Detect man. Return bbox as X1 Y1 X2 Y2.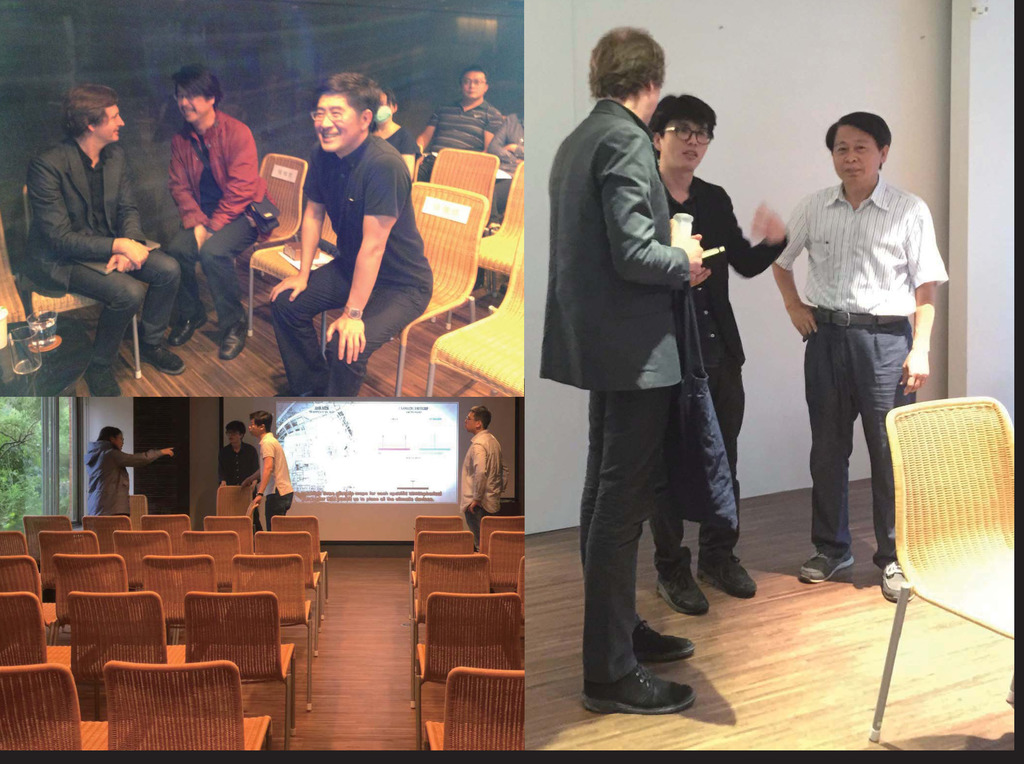
31 83 188 399.
